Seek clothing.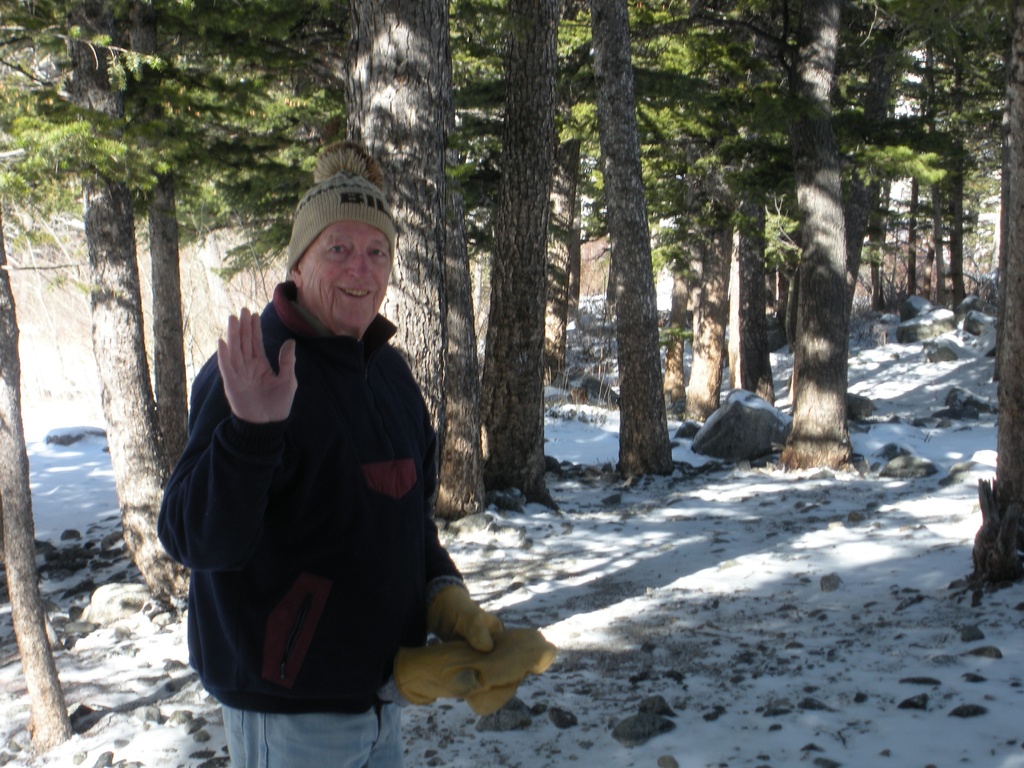
crop(163, 257, 479, 736).
